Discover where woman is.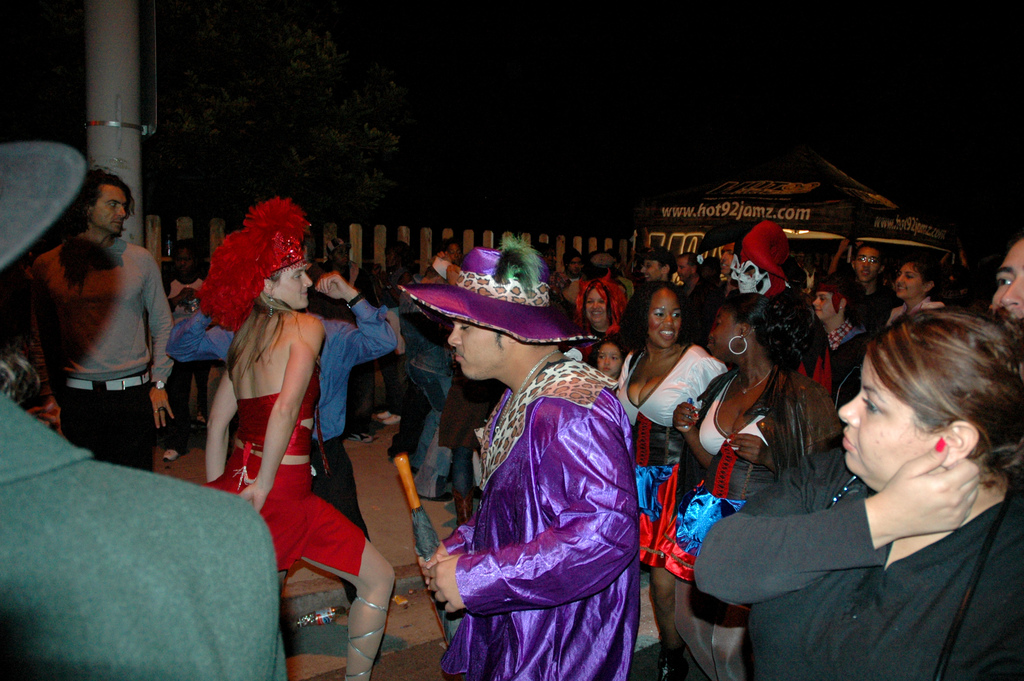
Discovered at rect(661, 284, 851, 680).
